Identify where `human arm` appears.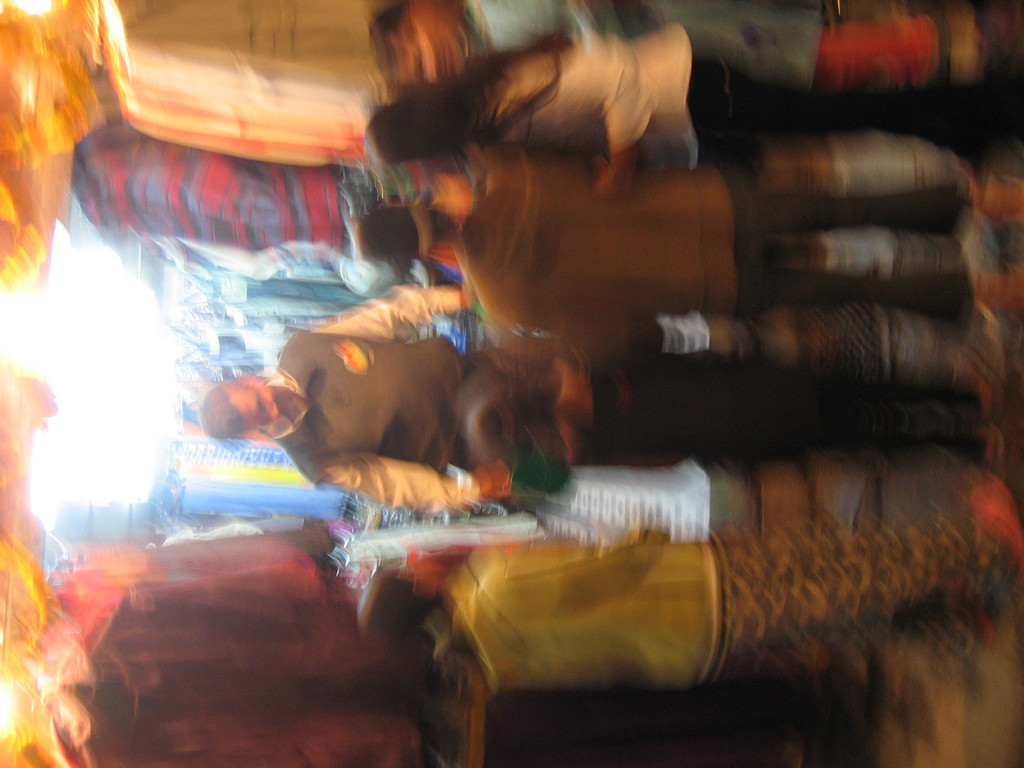
Appears at detection(493, 48, 650, 191).
